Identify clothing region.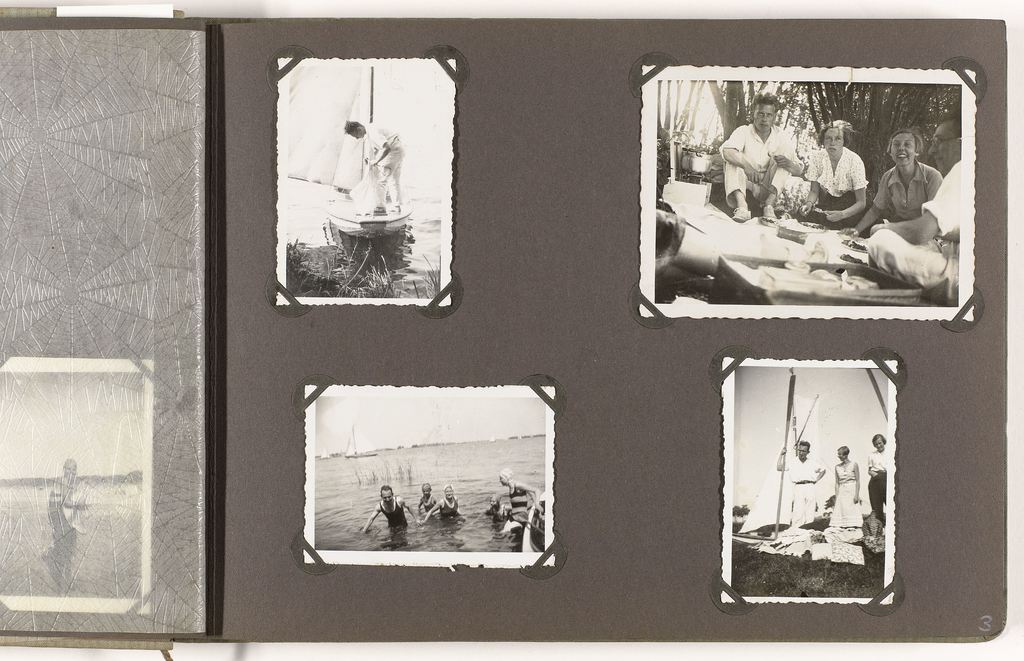
Region: region(803, 152, 870, 195).
